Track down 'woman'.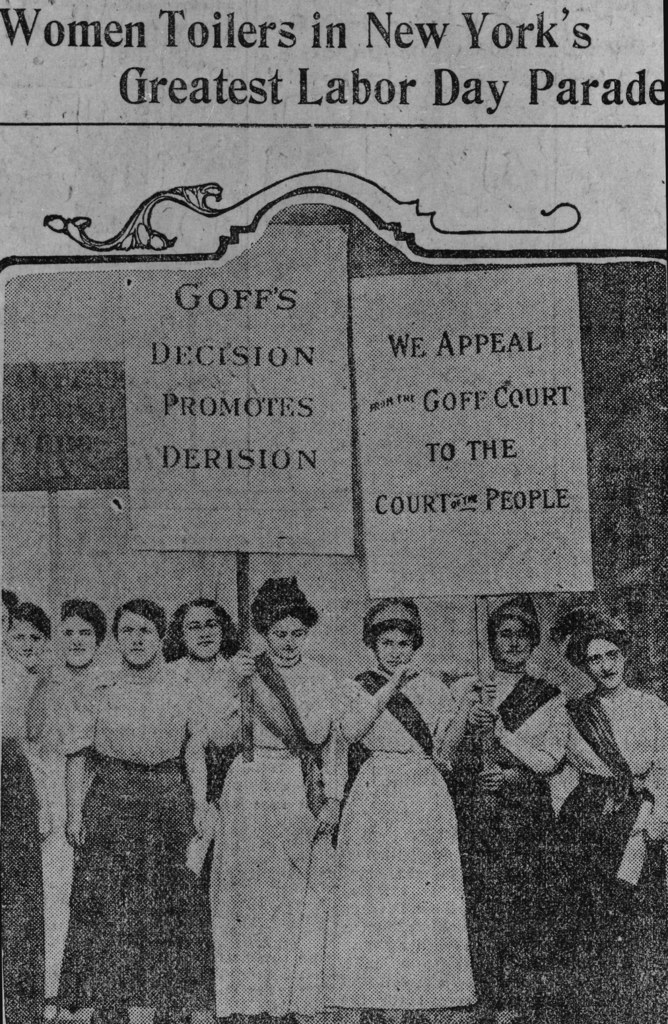
Tracked to box=[448, 593, 572, 1023].
